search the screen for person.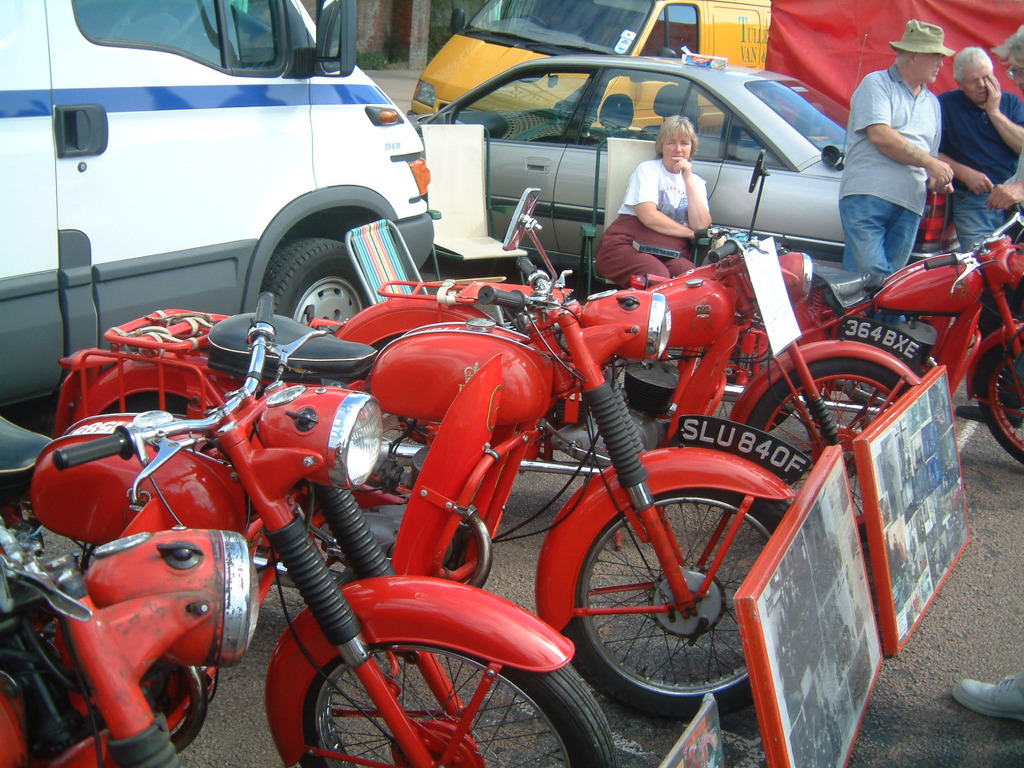
Found at locate(937, 46, 1023, 246).
